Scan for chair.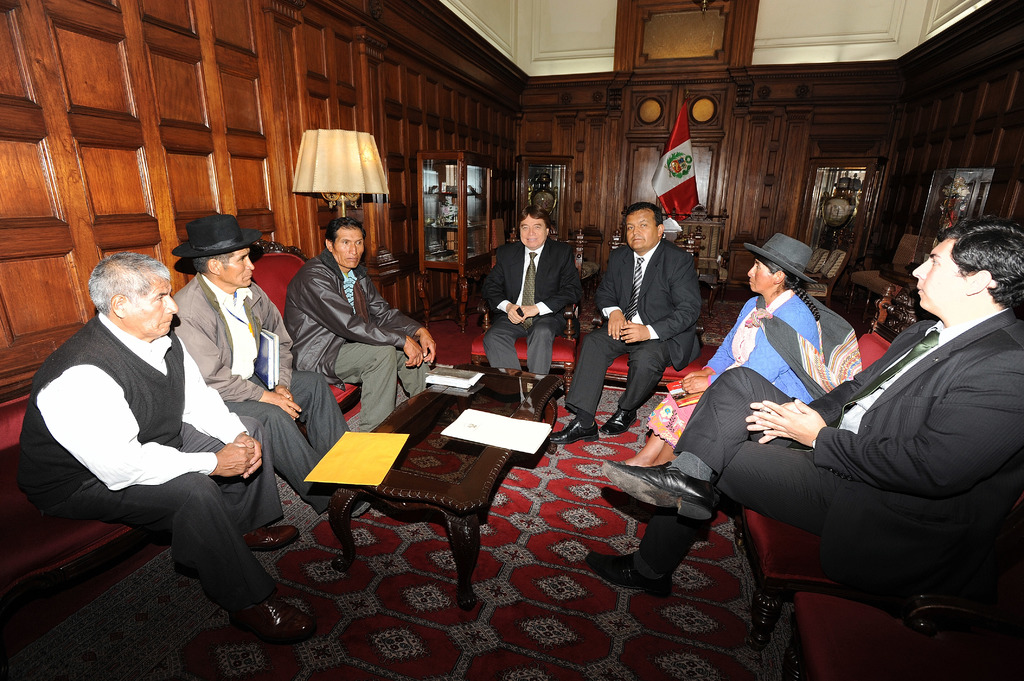
Scan result: Rect(793, 588, 1023, 680).
